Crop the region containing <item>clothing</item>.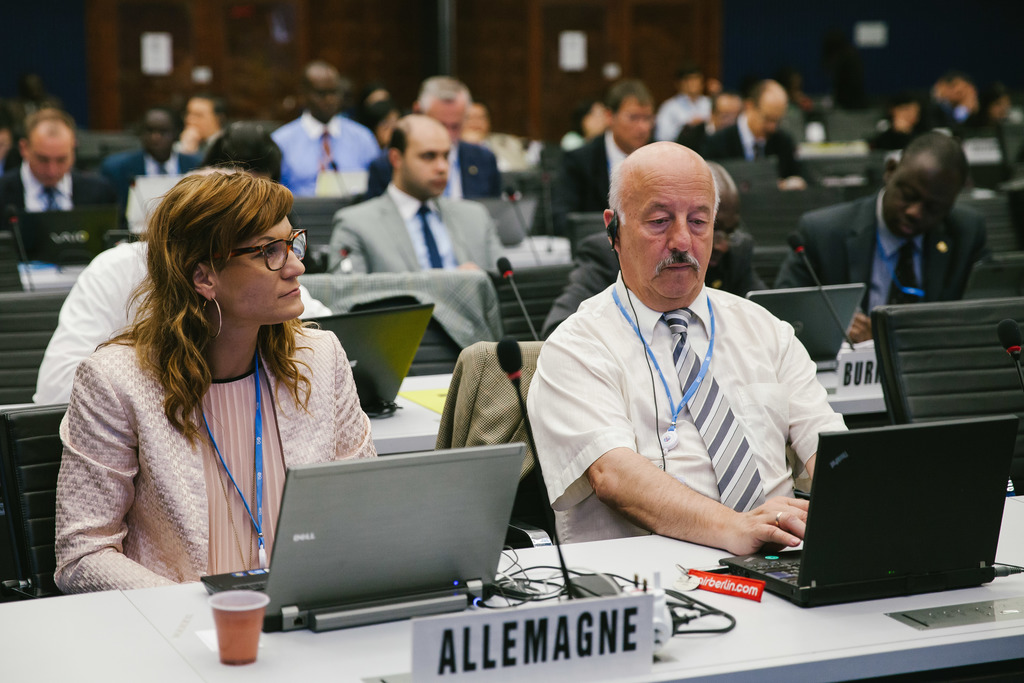
Crop region: Rect(273, 115, 380, 200).
